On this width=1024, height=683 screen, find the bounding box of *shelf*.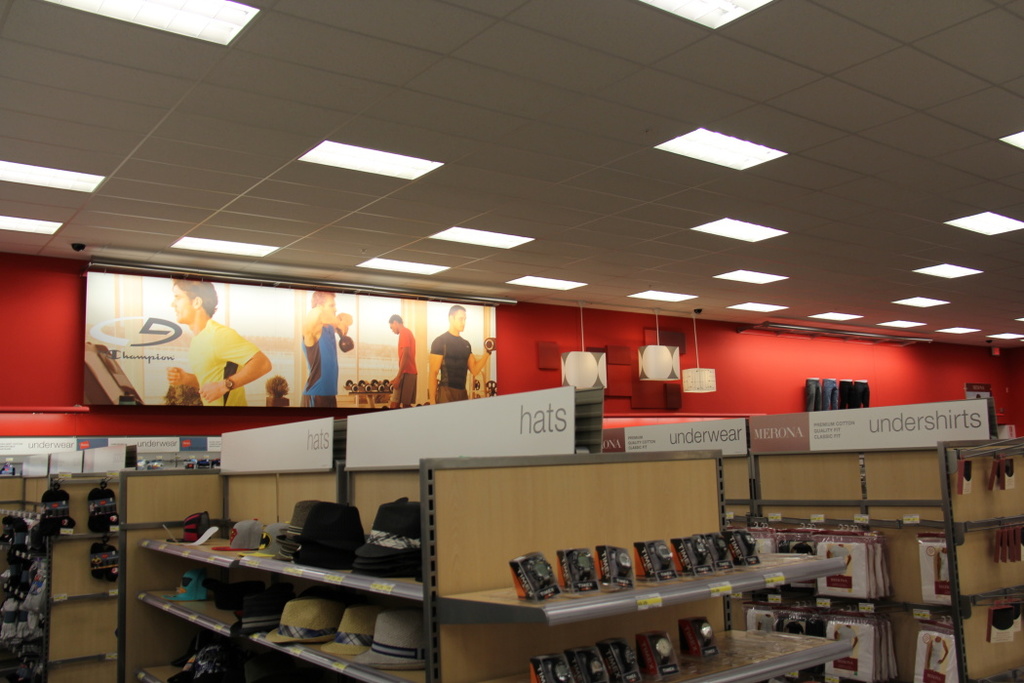
Bounding box: crop(729, 422, 1023, 682).
